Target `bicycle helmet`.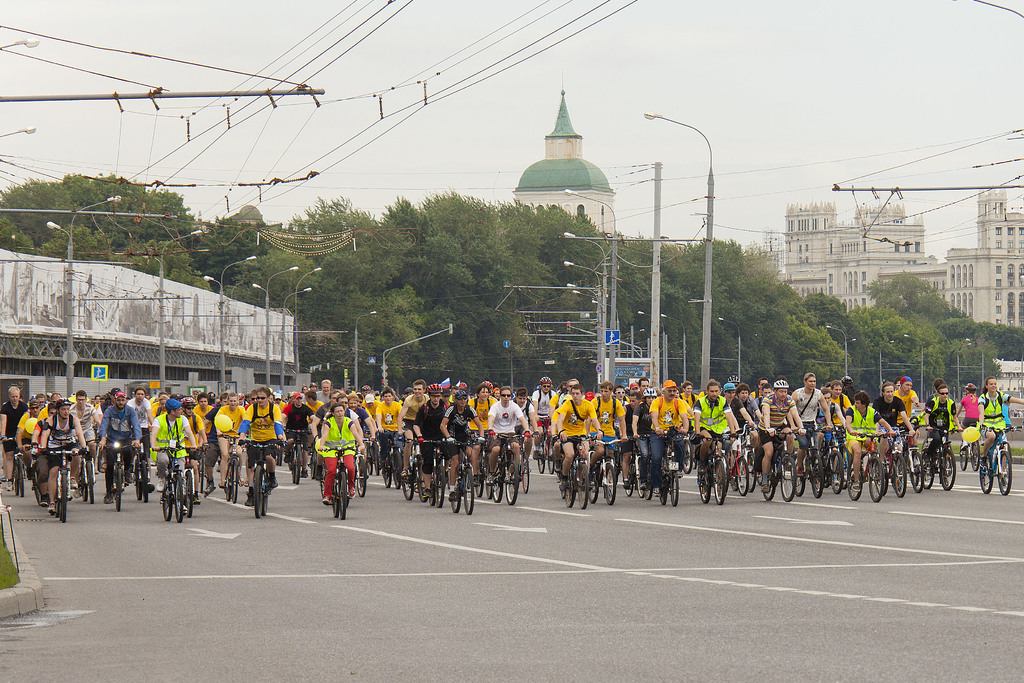
Target region: 962 384 974 391.
